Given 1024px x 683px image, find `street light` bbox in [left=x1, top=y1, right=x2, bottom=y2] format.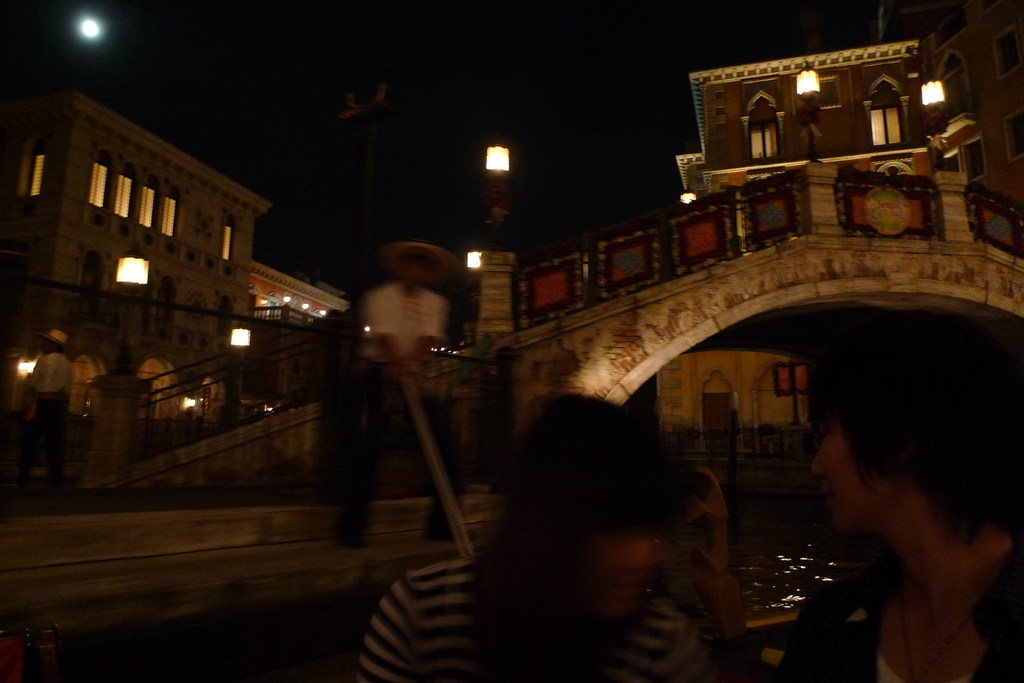
[left=103, top=235, right=156, bottom=376].
